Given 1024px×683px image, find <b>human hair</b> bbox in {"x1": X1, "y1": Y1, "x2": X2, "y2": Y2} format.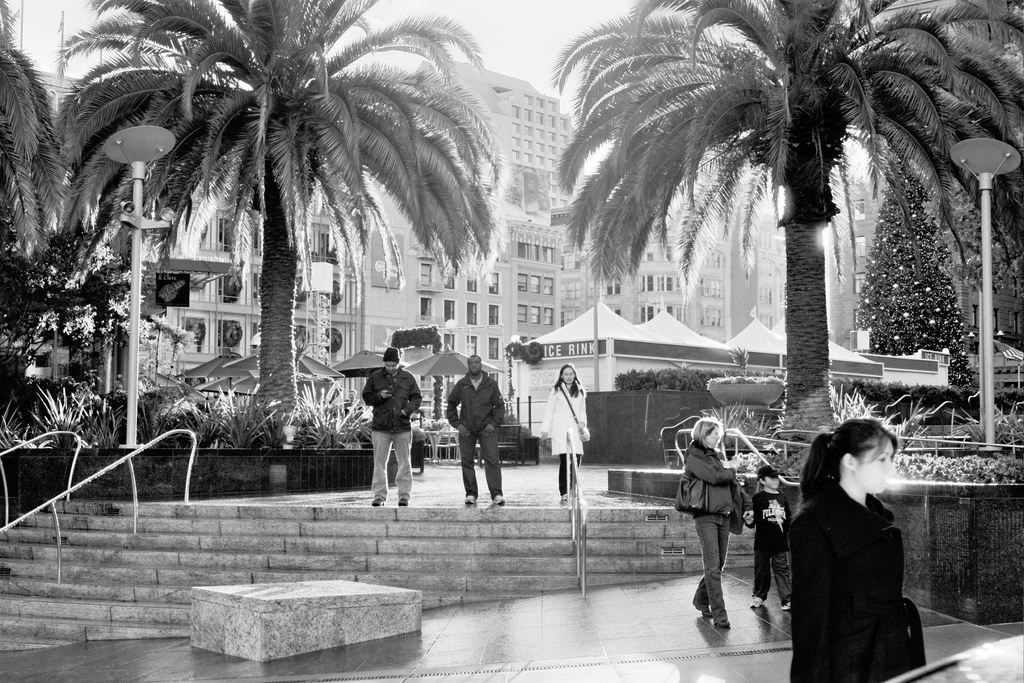
{"x1": 798, "y1": 415, "x2": 902, "y2": 514}.
